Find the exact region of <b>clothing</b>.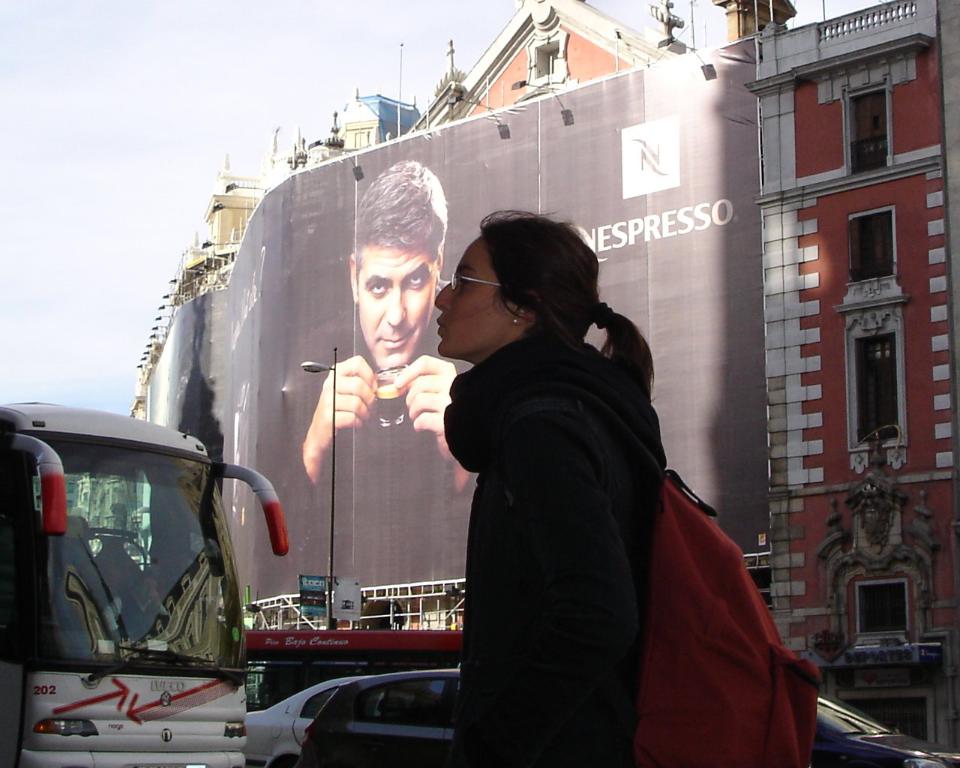
Exact region: locate(443, 327, 661, 767).
